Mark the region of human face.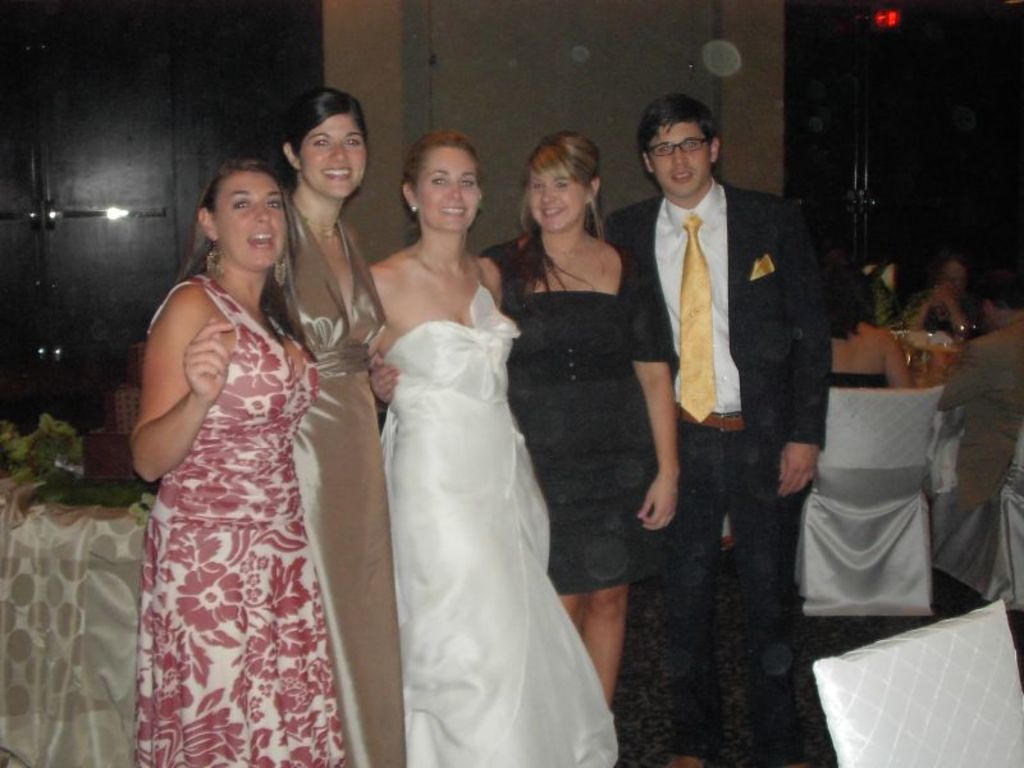
Region: (x1=212, y1=174, x2=288, y2=269).
